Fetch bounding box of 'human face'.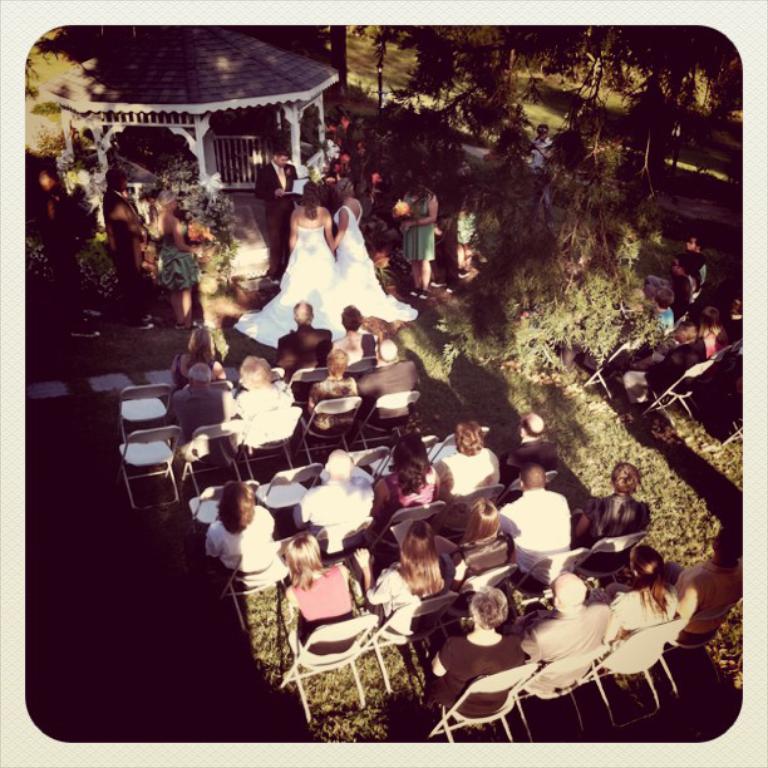
Bbox: detection(118, 178, 128, 192).
